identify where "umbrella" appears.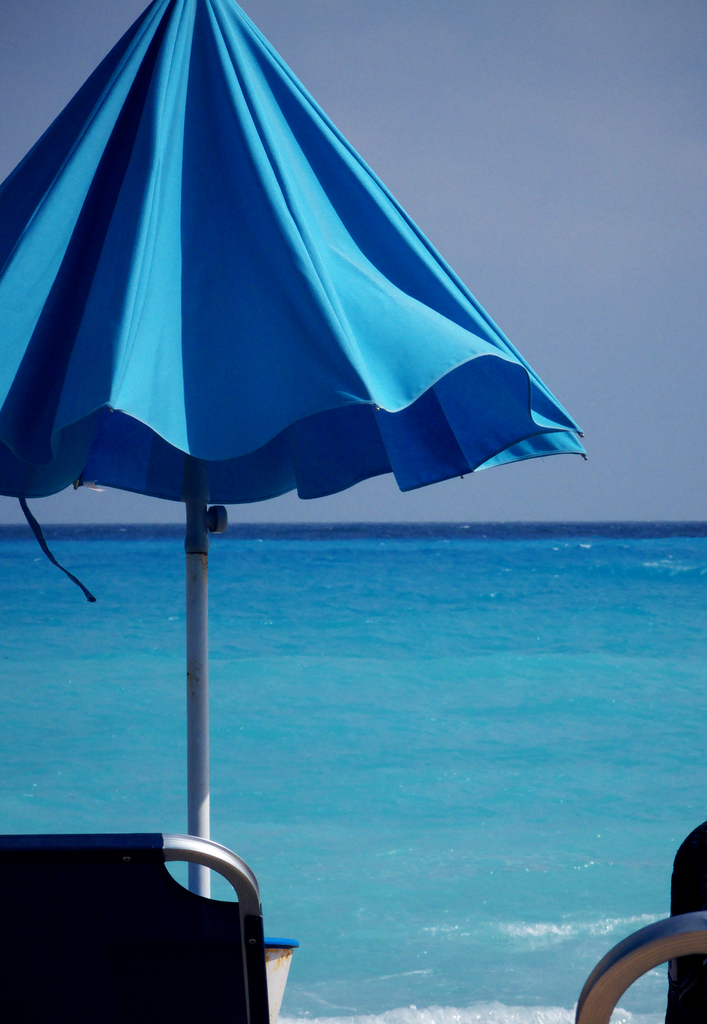
Appears at box(0, 0, 588, 900).
